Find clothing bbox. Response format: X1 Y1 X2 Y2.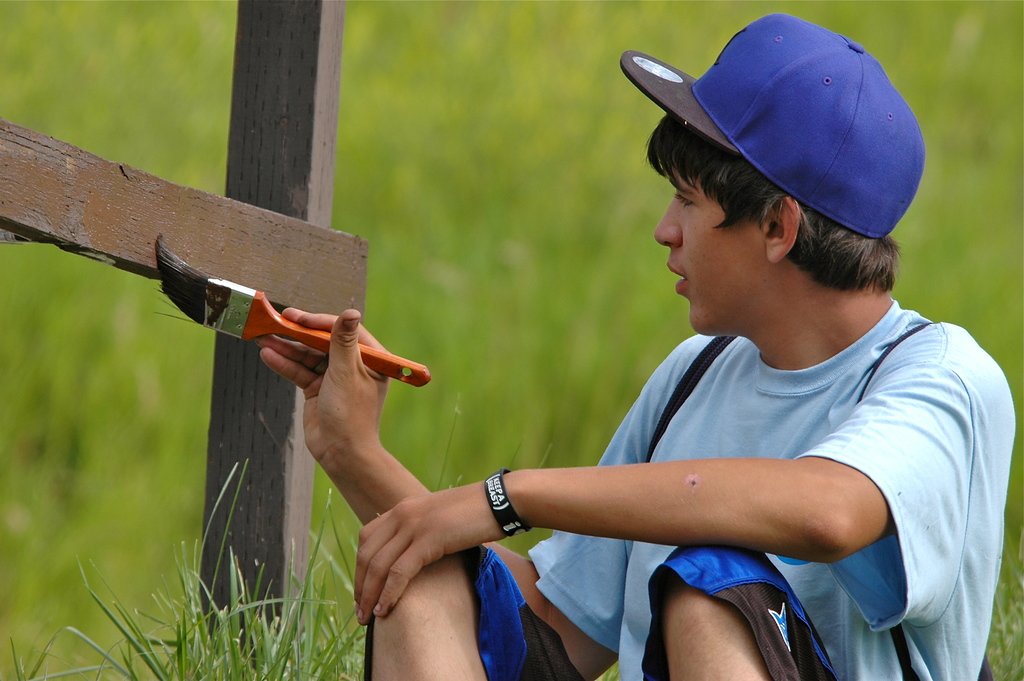
456 299 1016 680.
